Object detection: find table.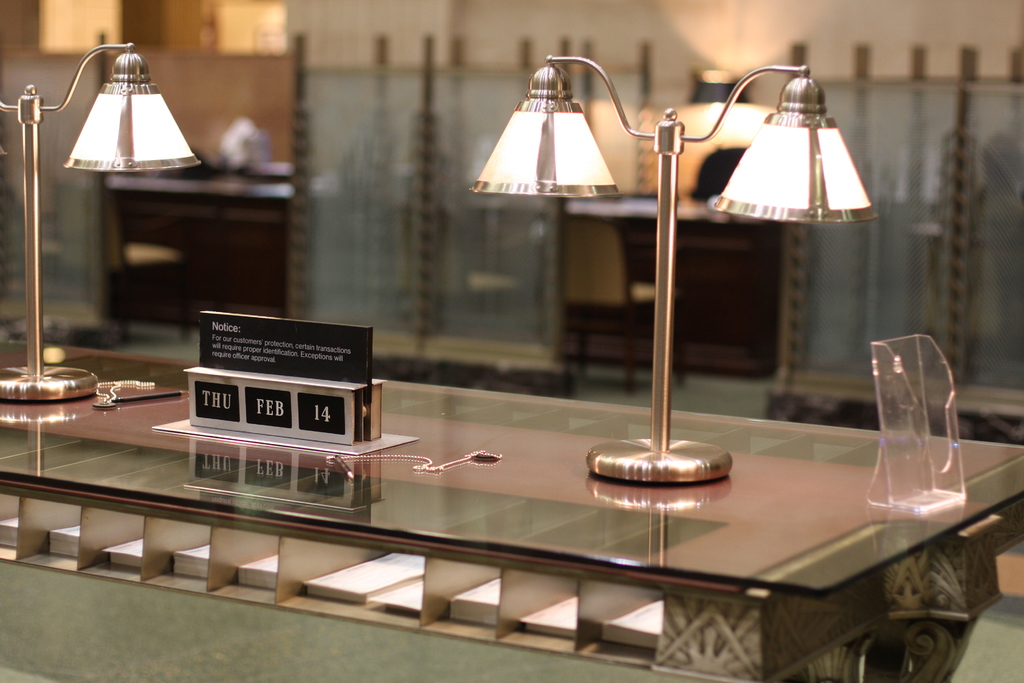
bbox=[0, 336, 1023, 682].
